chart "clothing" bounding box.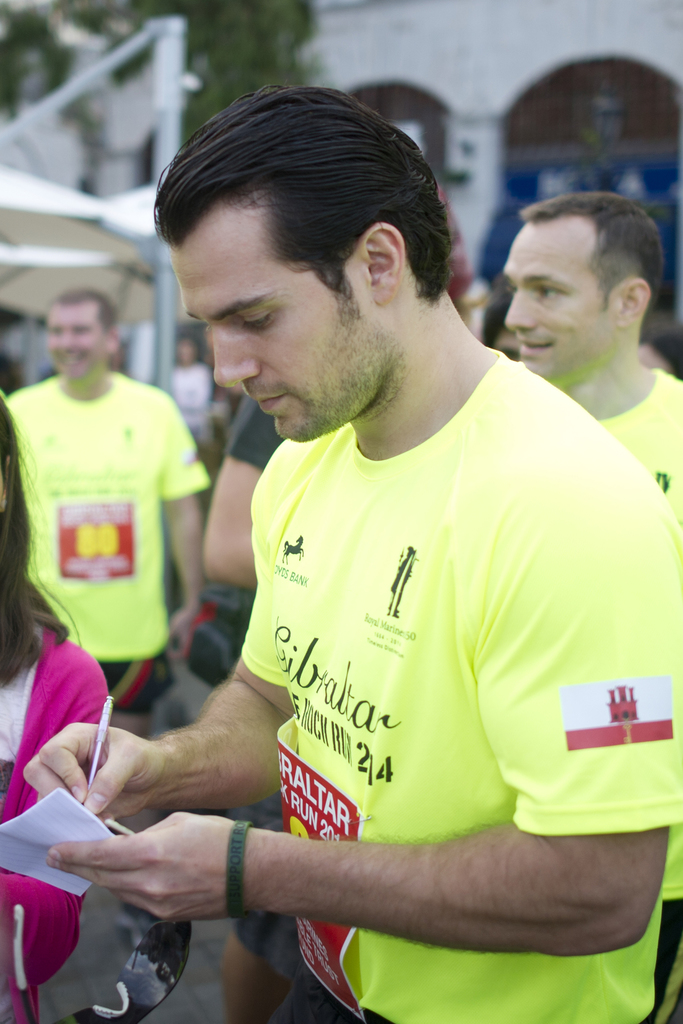
Charted: locate(0, 613, 119, 1022).
